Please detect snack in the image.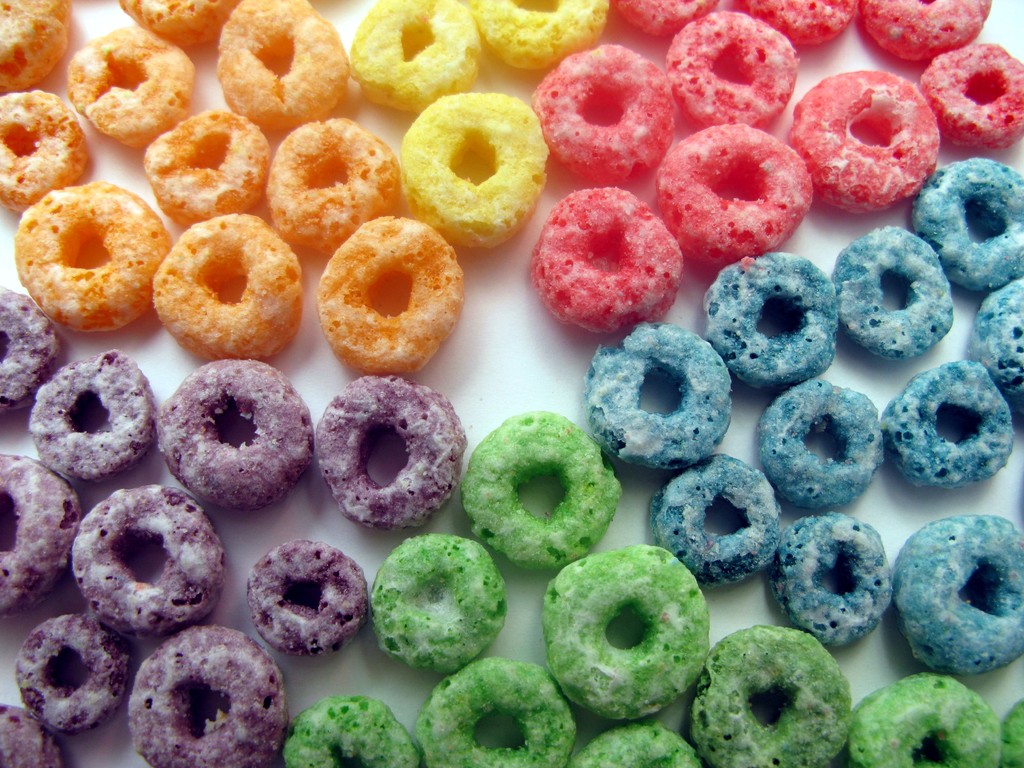
box(363, 534, 500, 674).
